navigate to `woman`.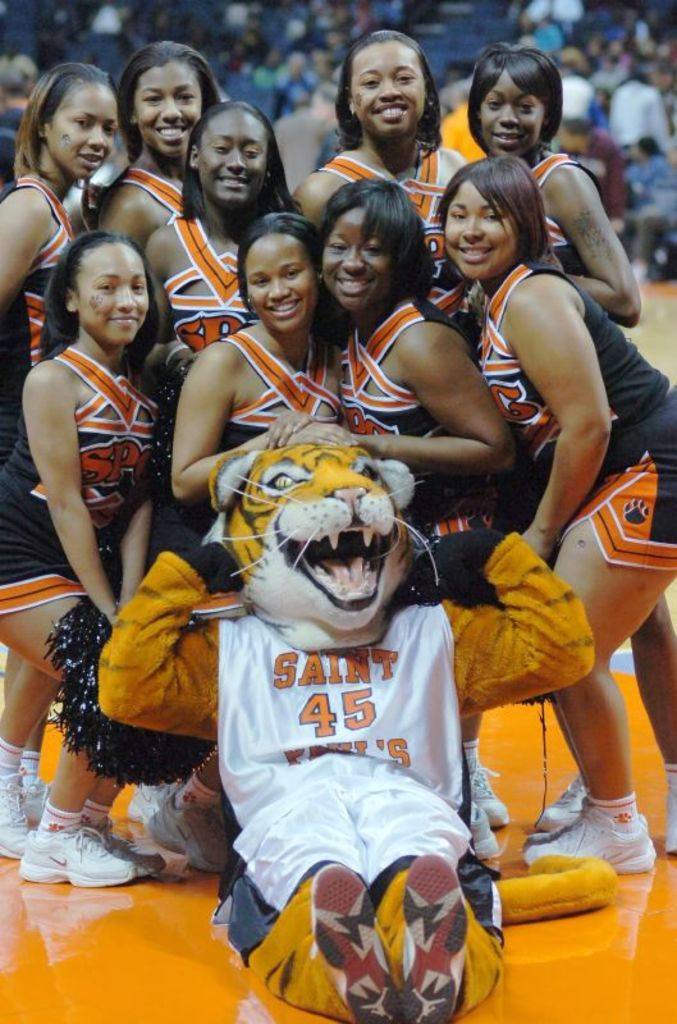
Navigation target: [left=0, top=60, right=131, bottom=867].
